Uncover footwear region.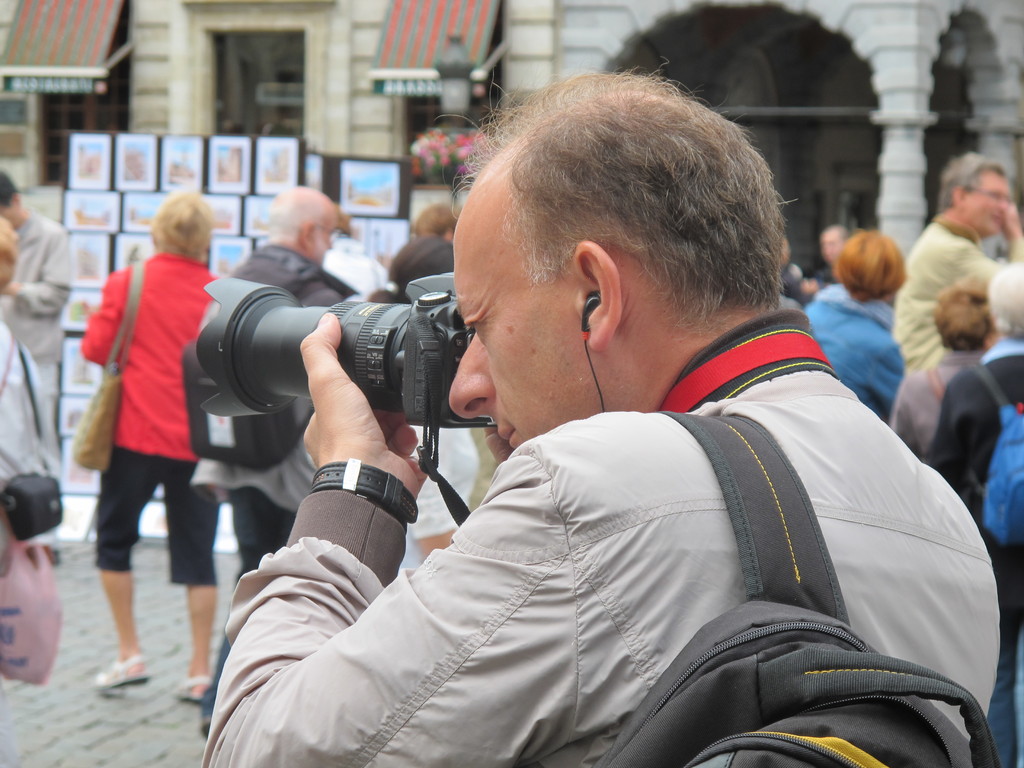
Uncovered: (x1=172, y1=676, x2=206, y2=706).
